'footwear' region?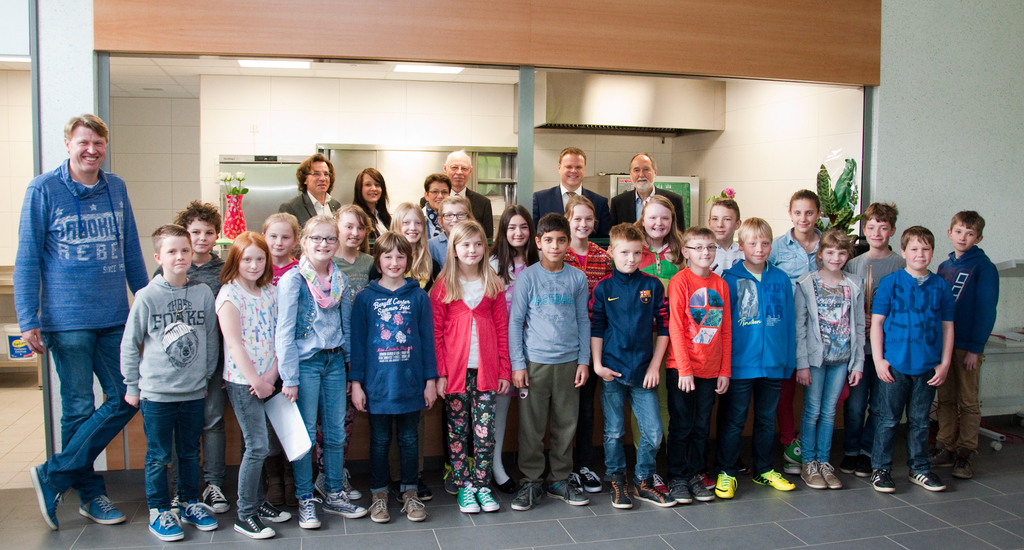
bbox=[140, 509, 185, 540]
